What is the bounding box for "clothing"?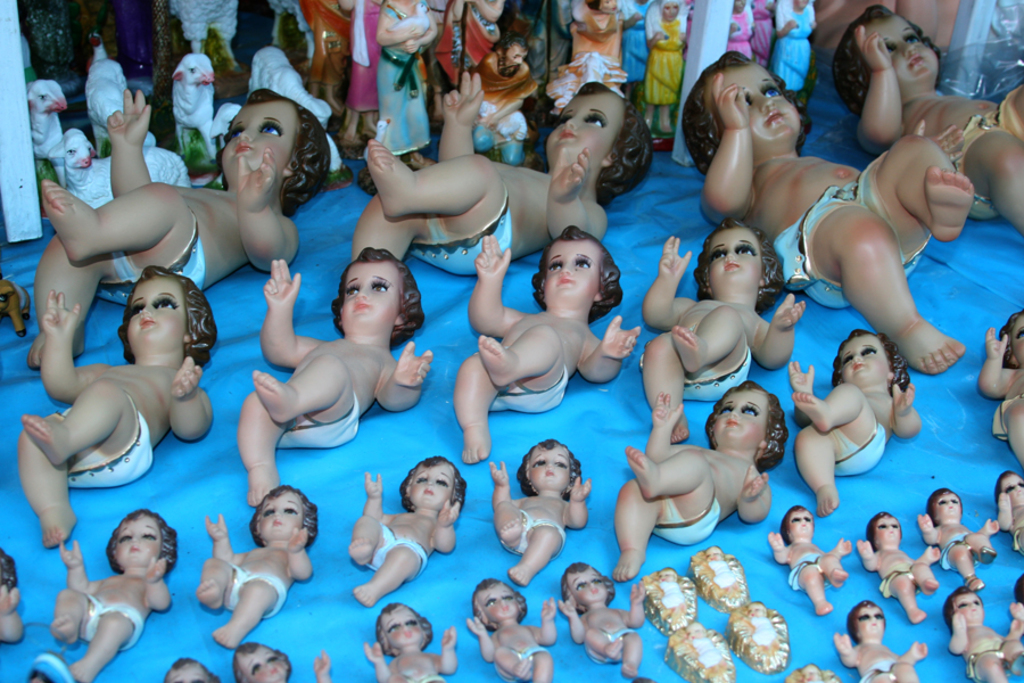
<bbox>837, 419, 889, 477</bbox>.
